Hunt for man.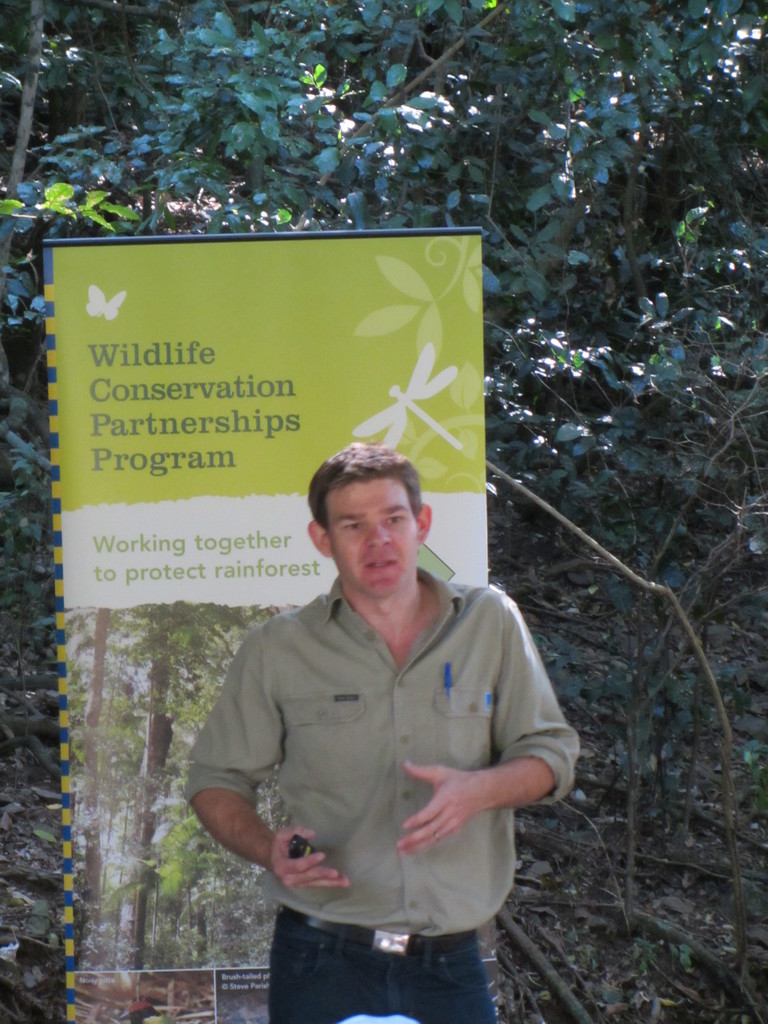
Hunted down at 155:437:633:1023.
